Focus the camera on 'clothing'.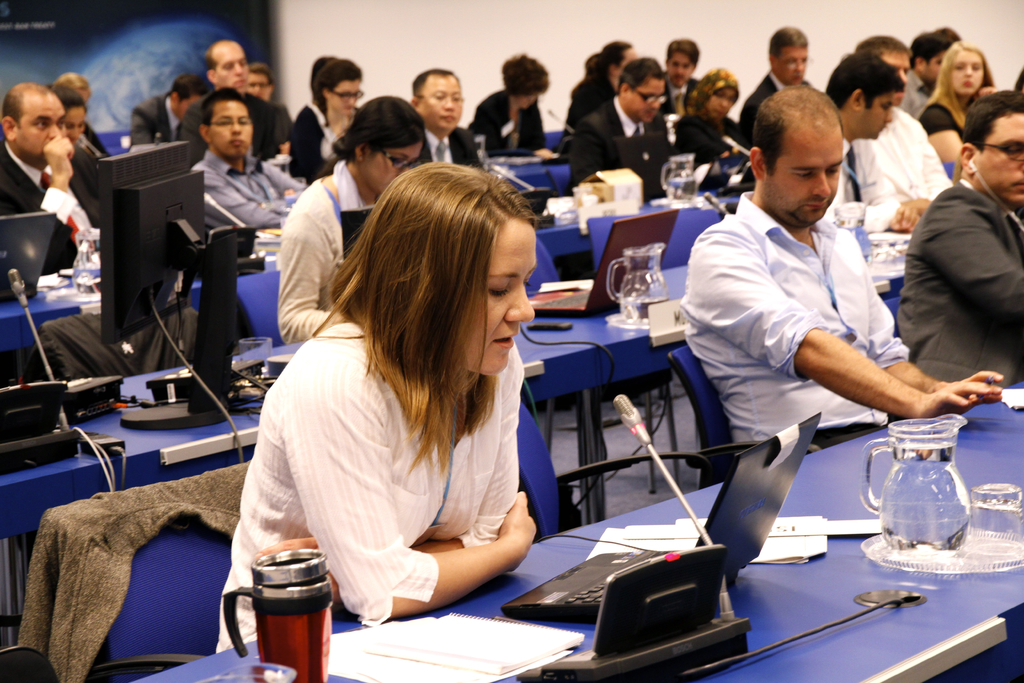
Focus region: left=678, top=185, right=910, bottom=451.
